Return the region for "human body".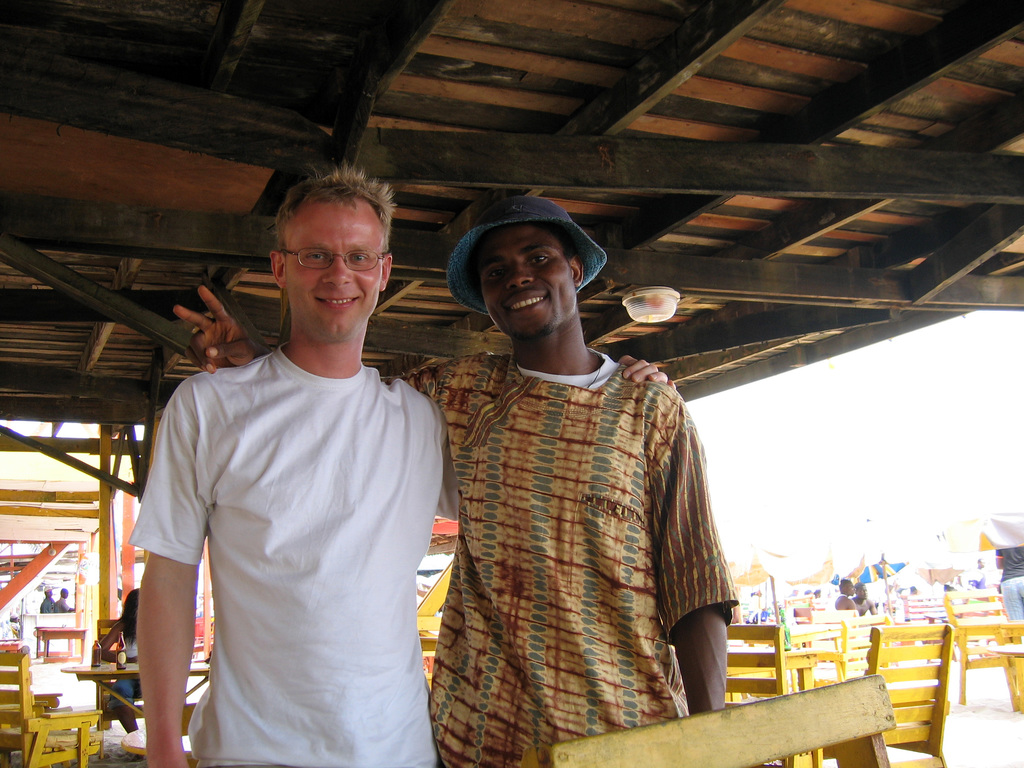
BBox(996, 542, 1023, 620).
